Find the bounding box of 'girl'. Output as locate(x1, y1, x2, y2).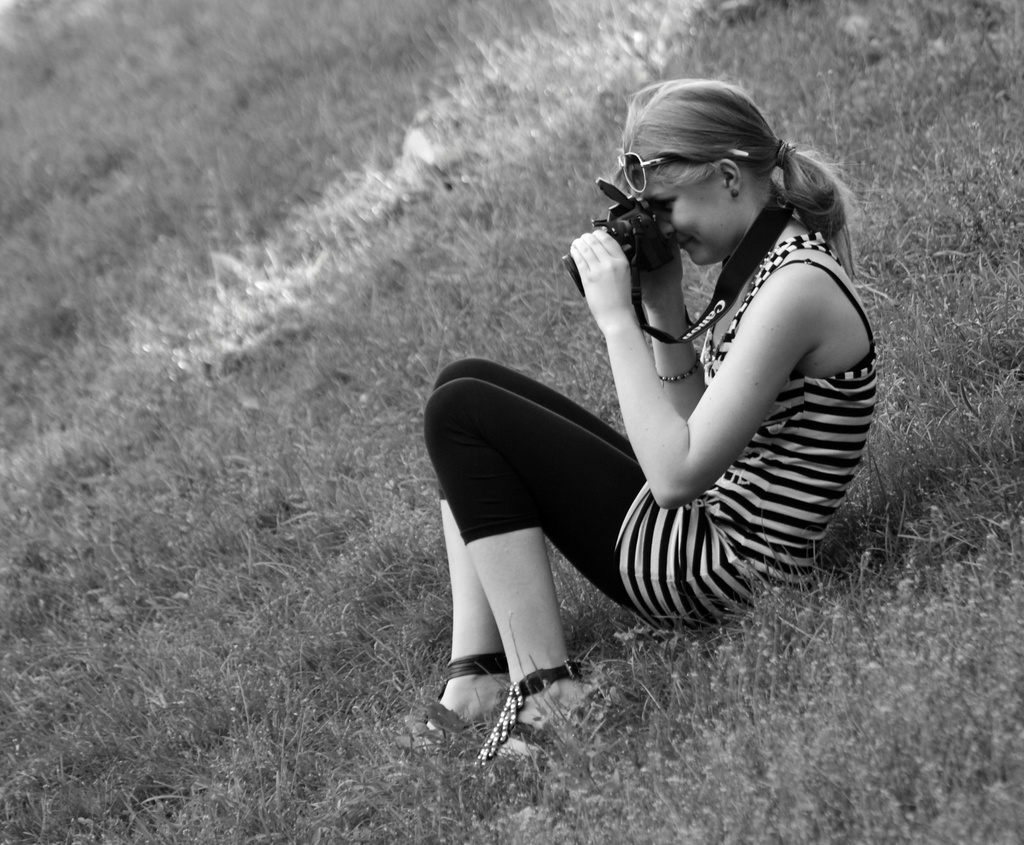
locate(419, 80, 880, 766).
